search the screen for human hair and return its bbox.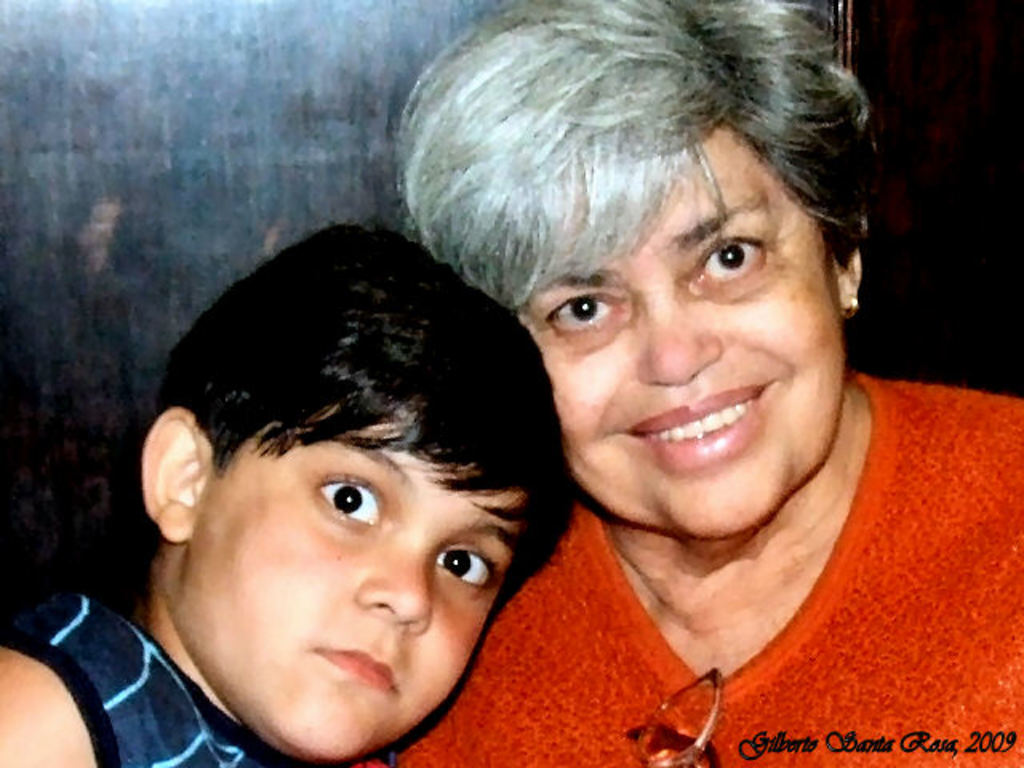
Found: pyautogui.locateOnScreen(390, 0, 877, 374).
